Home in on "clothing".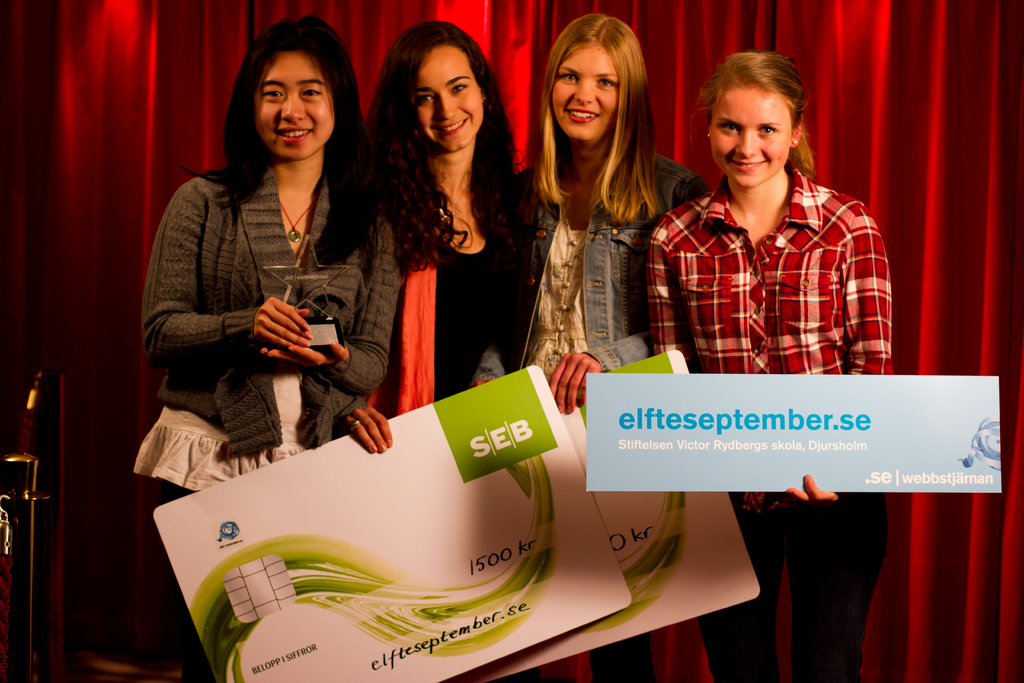
Homed in at bbox=(131, 155, 410, 670).
